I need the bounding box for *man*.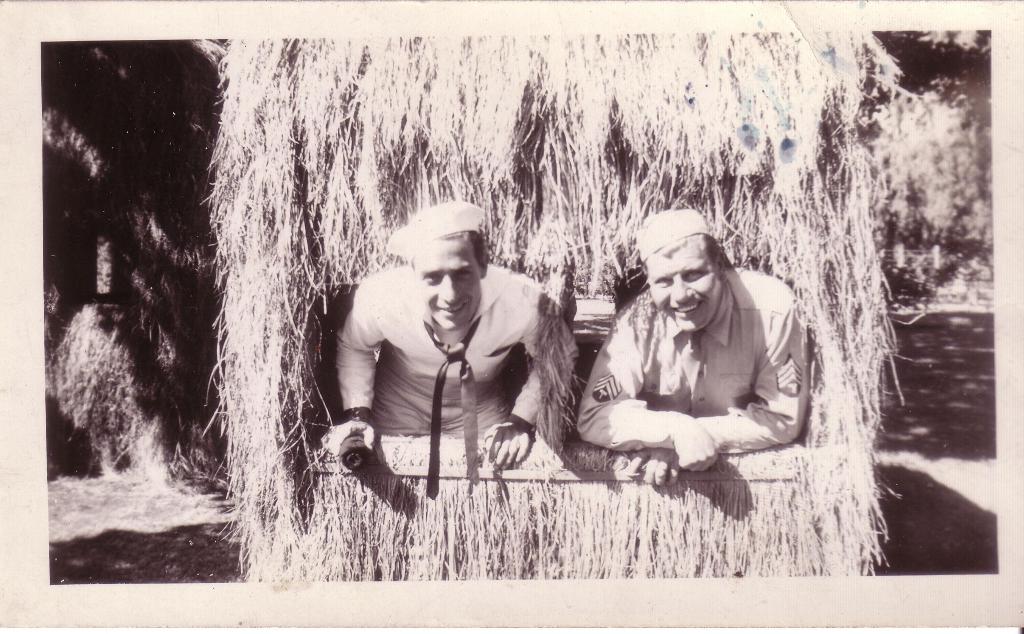
Here it is: <box>325,201,579,465</box>.
